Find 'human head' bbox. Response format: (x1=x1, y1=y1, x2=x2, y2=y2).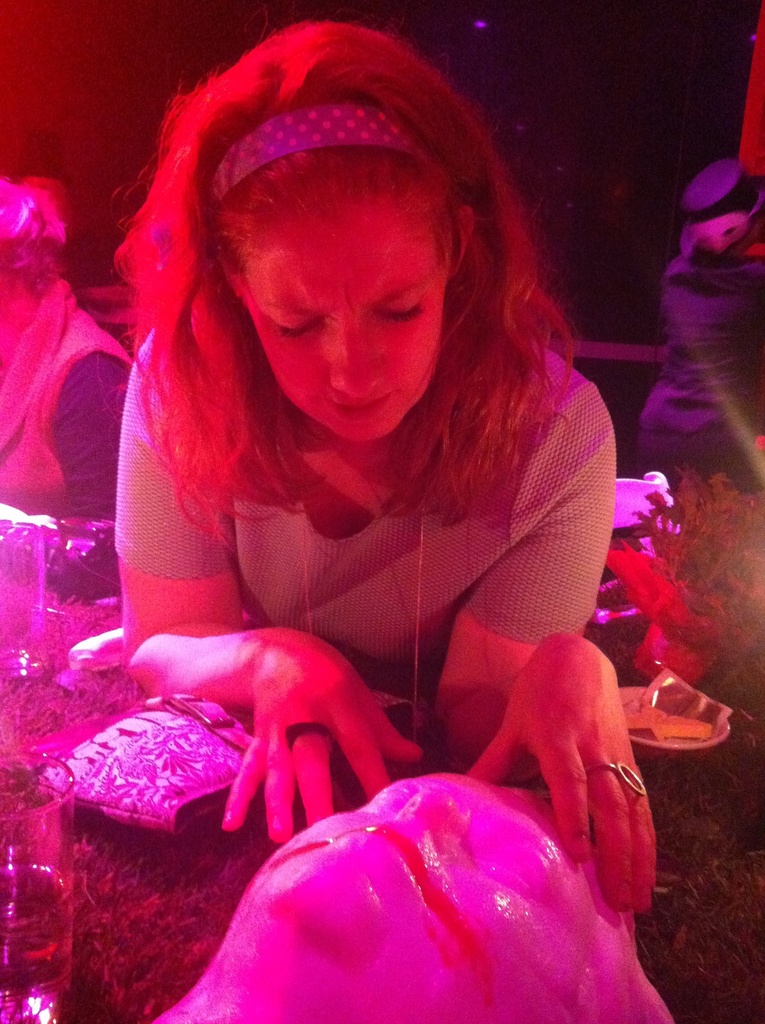
(x1=210, y1=172, x2=478, y2=431).
